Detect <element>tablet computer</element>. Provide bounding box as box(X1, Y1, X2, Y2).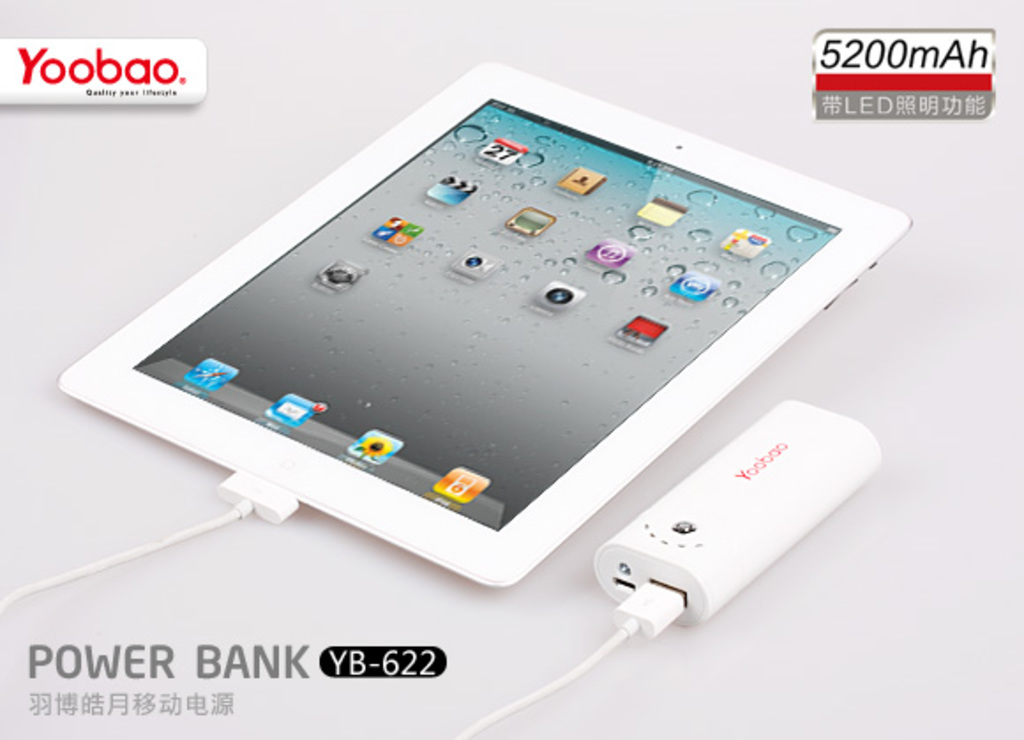
box(60, 60, 911, 586).
